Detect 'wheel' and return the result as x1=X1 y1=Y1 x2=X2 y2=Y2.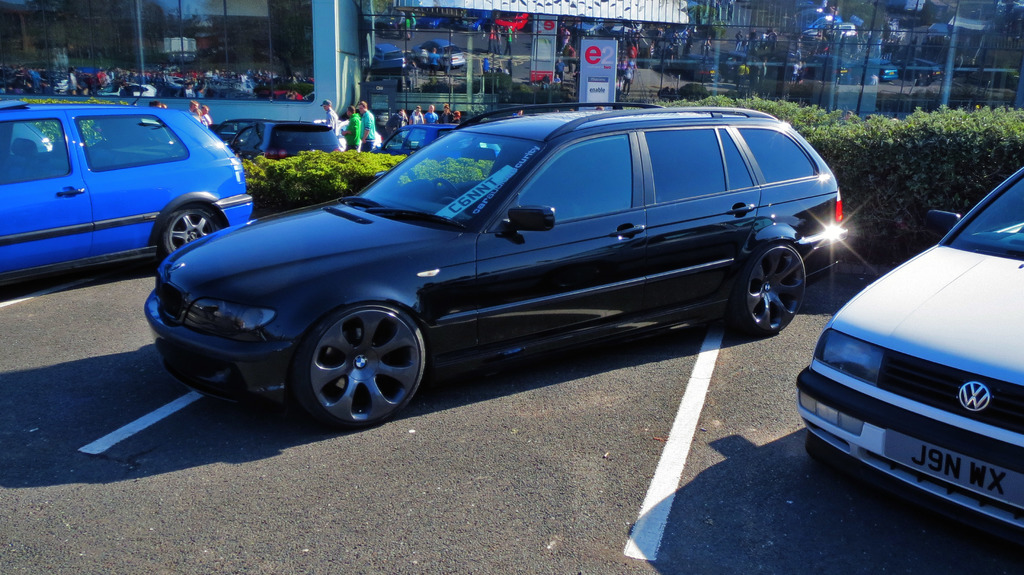
x1=286 y1=292 x2=422 y2=422.
